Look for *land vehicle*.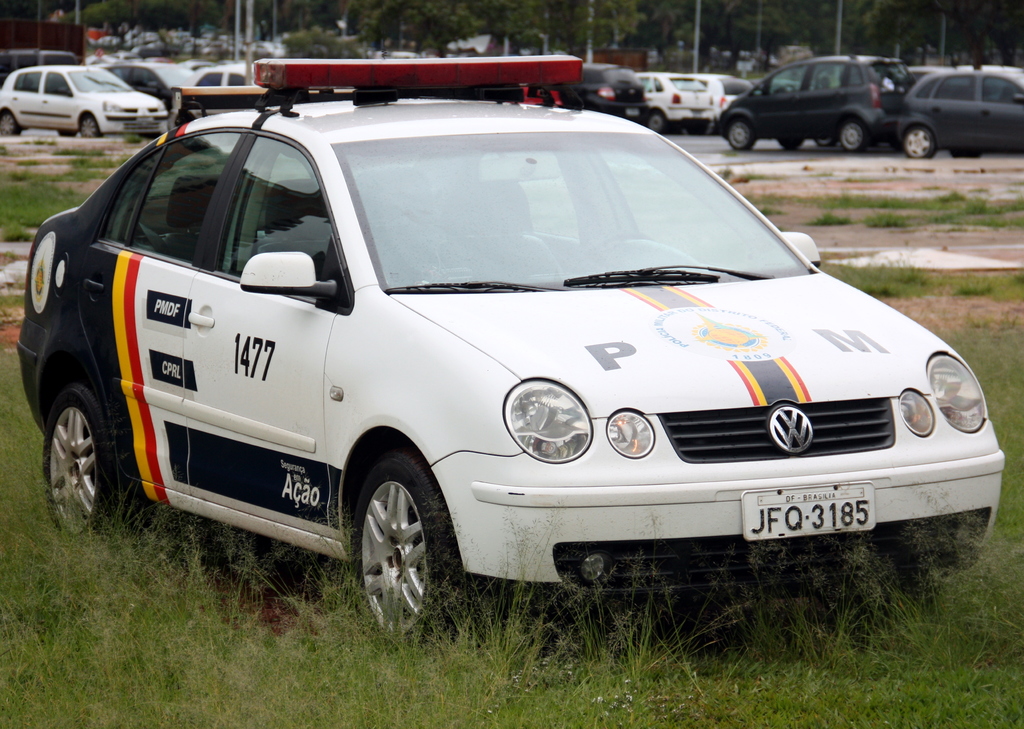
Found: crop(0, 65, 168, 136).
